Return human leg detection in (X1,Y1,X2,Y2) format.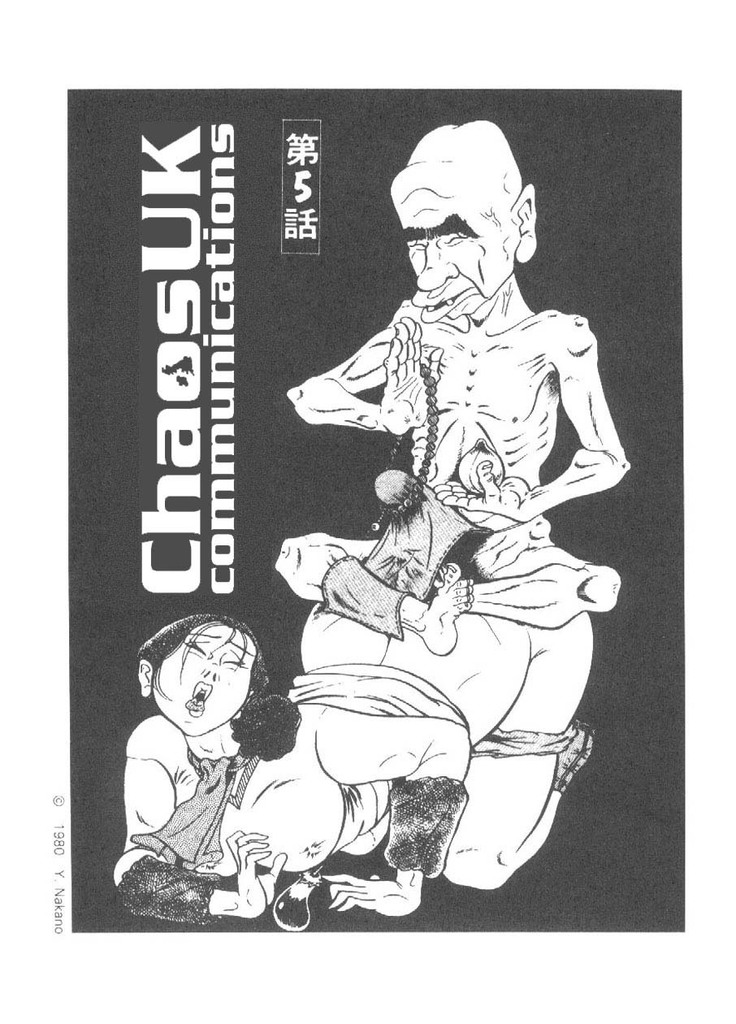
(450,610,583,906).
